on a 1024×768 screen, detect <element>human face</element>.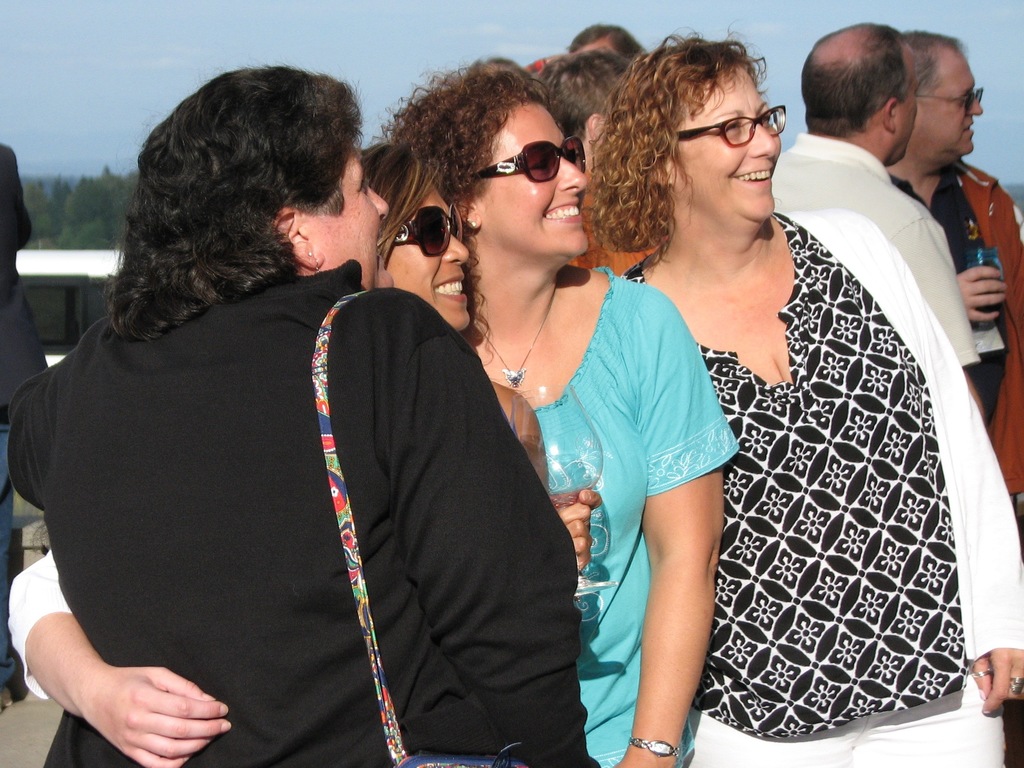
486/100/589/253.
